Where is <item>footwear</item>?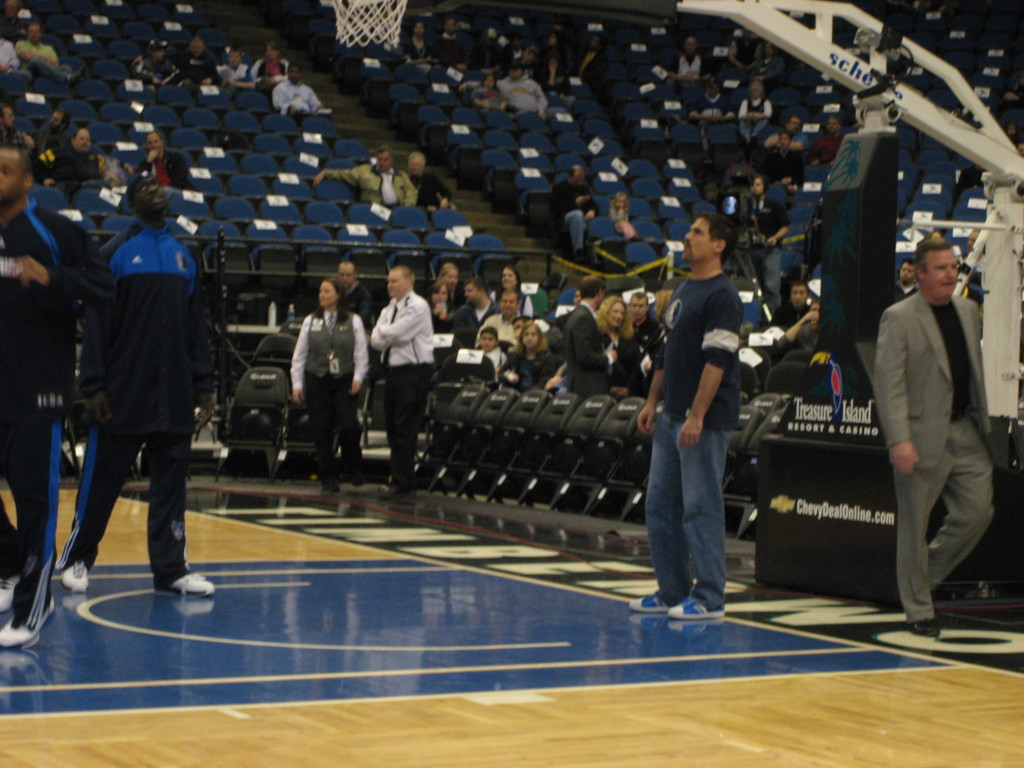
0/618/40/650.
